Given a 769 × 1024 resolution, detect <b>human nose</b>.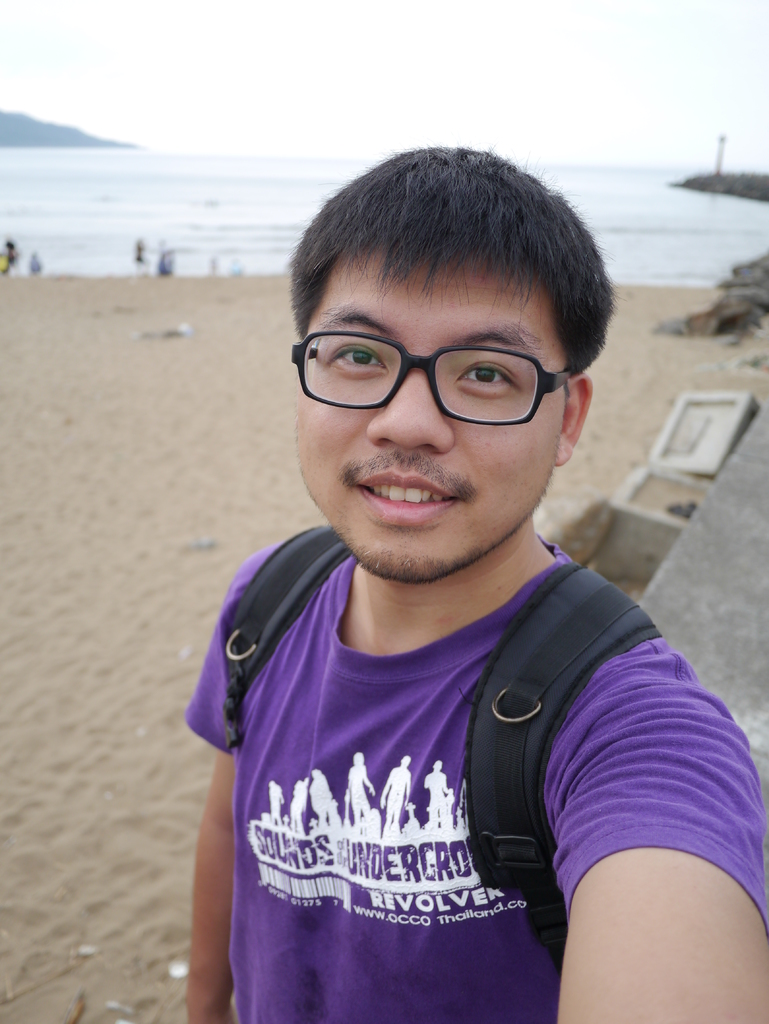
(x1=364, y1=356, x2=457, y2=452).
